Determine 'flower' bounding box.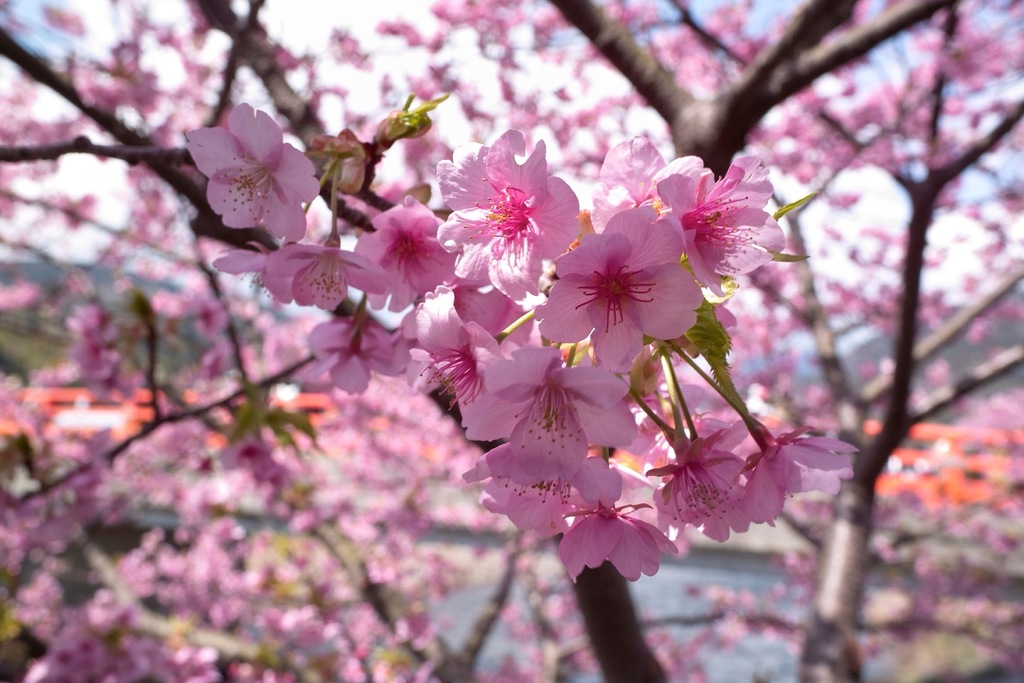
Determined: [x1=256, y1=231, x2=388, y2=316].
